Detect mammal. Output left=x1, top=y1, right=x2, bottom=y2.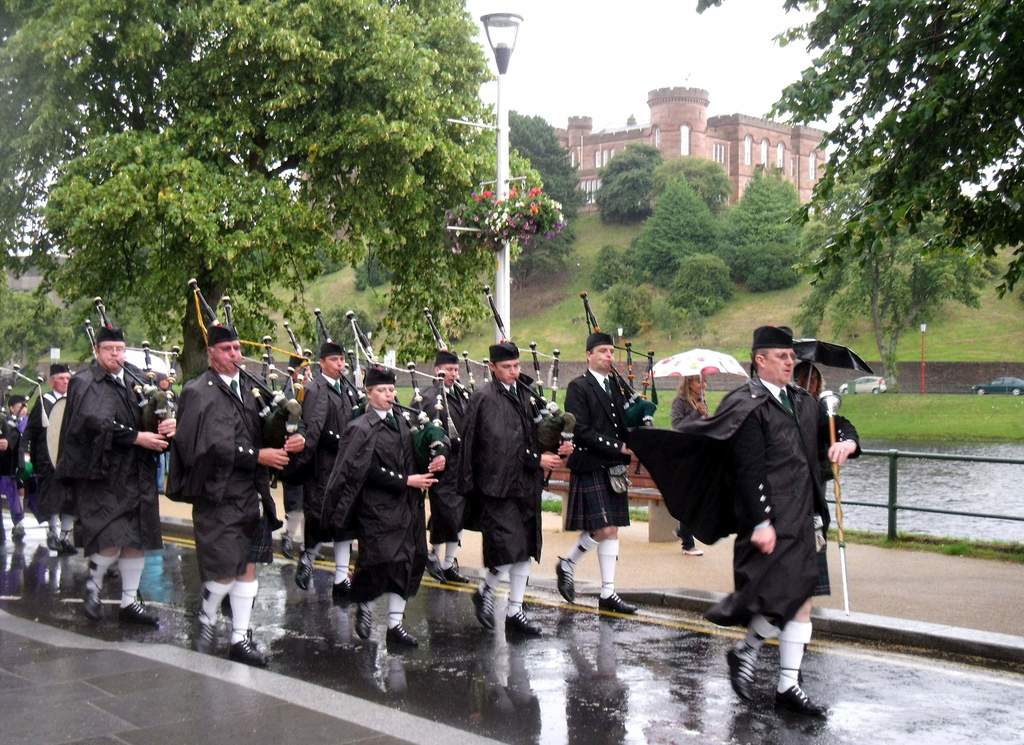
left=31, top=330, right=159, bottom=625.
